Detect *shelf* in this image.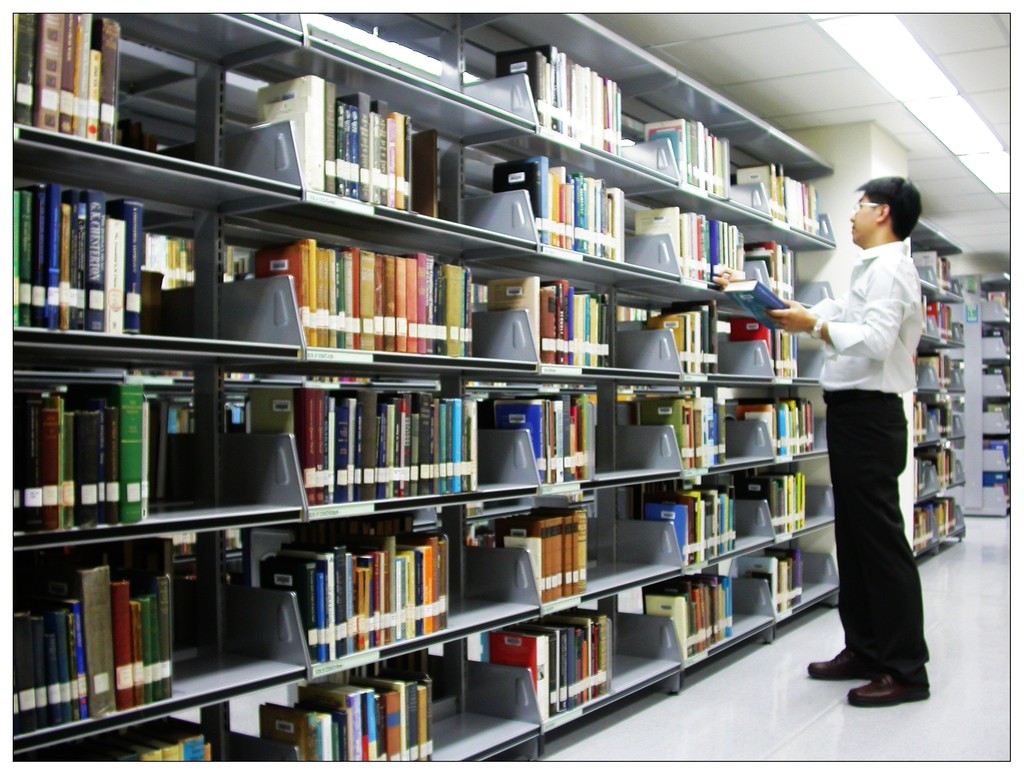
Detection: (left=968, top=268, right=1011, bottom=517).
